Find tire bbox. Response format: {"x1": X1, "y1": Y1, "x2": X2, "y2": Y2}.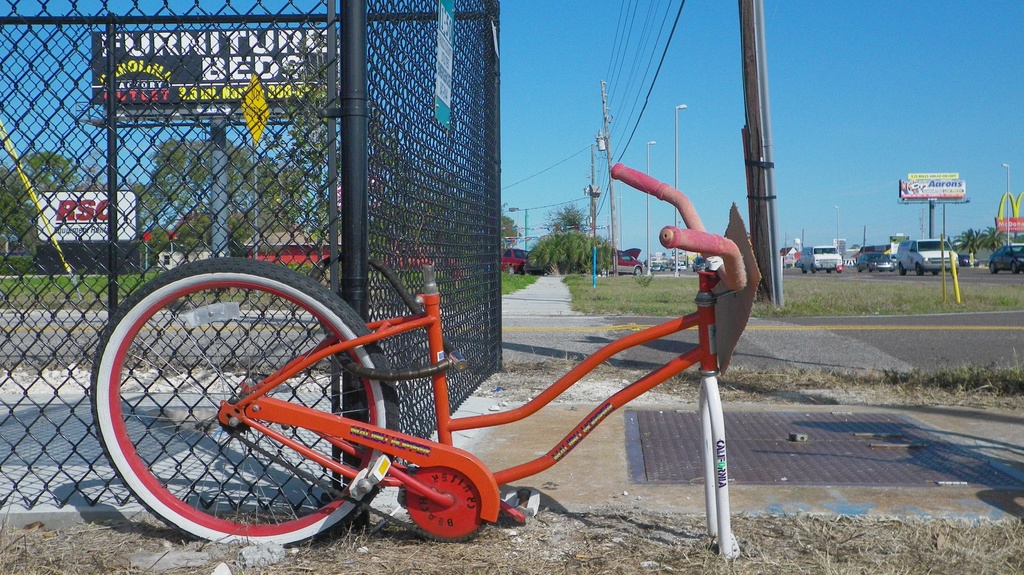
{"x1": 799, "y1": 264, "x2": 806, "y2": 277}.
